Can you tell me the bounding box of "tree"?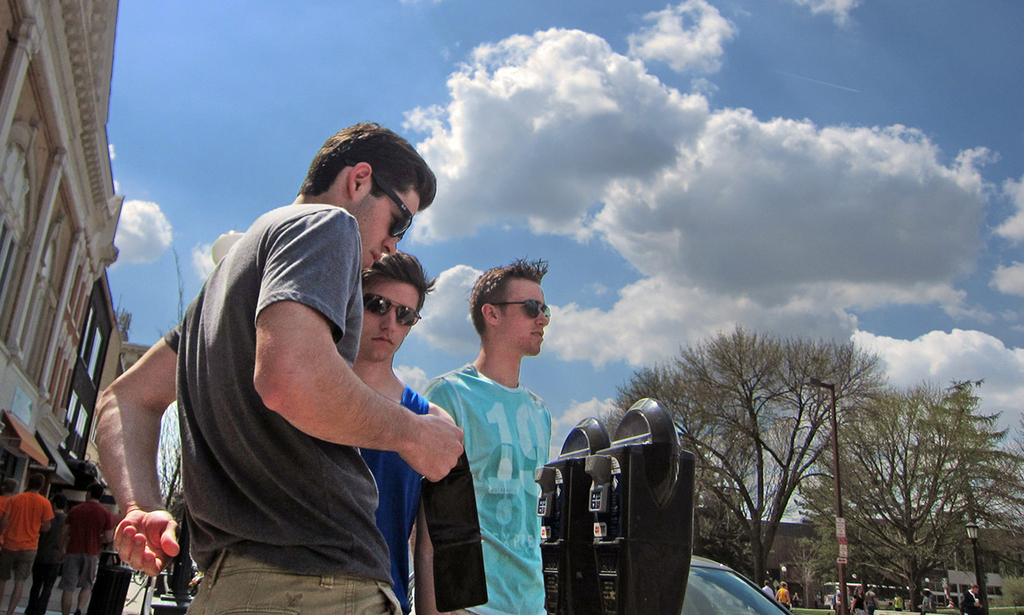
788,375,1023,614.
